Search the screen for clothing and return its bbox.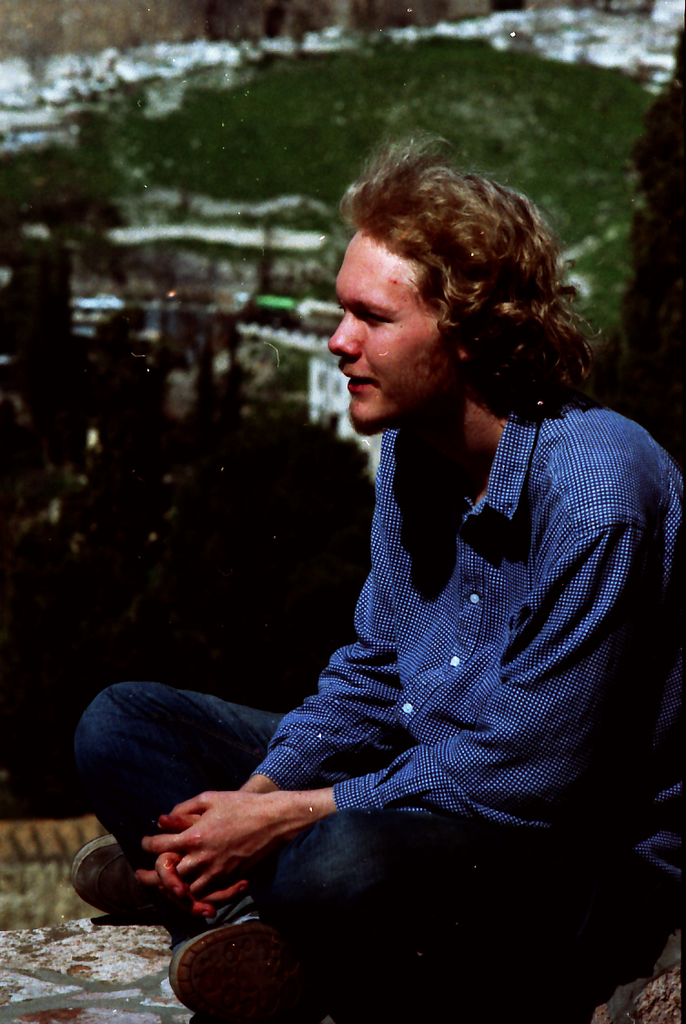
Found: 73, 678, 630, 1018.
